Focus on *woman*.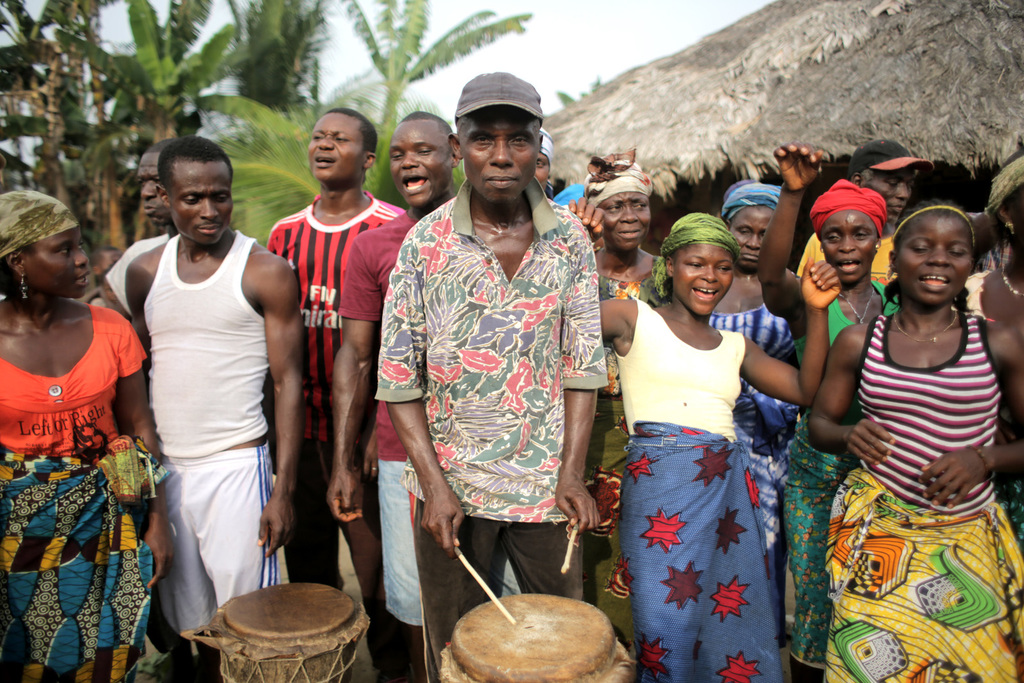
Focused at <box>755,138,1009,680</box>.
